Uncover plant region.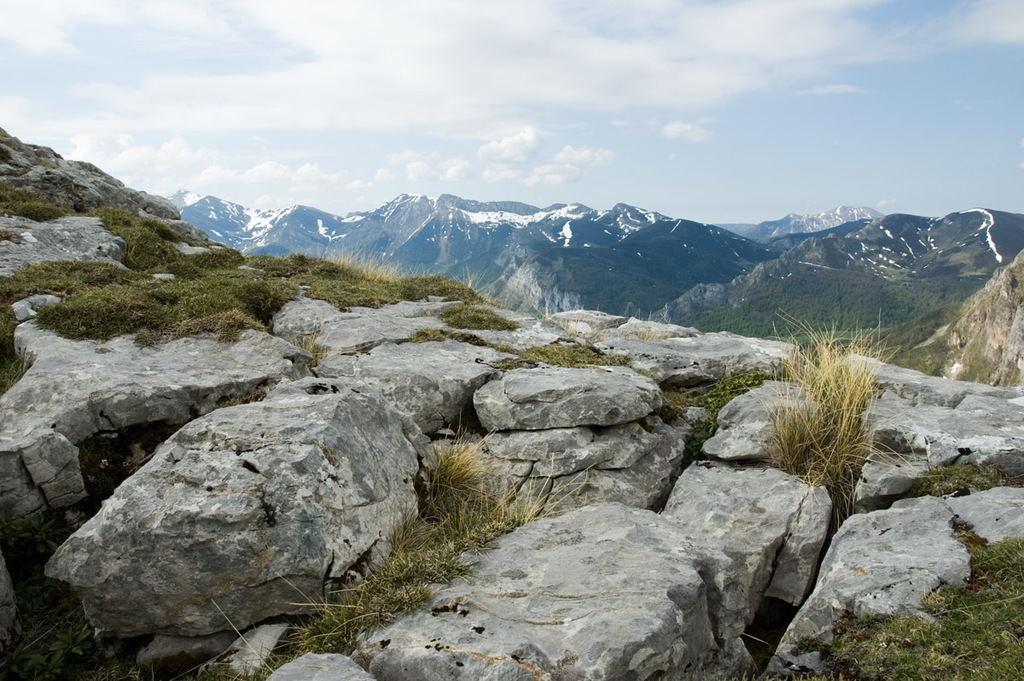
Uncovered: 405 324 492 350.
